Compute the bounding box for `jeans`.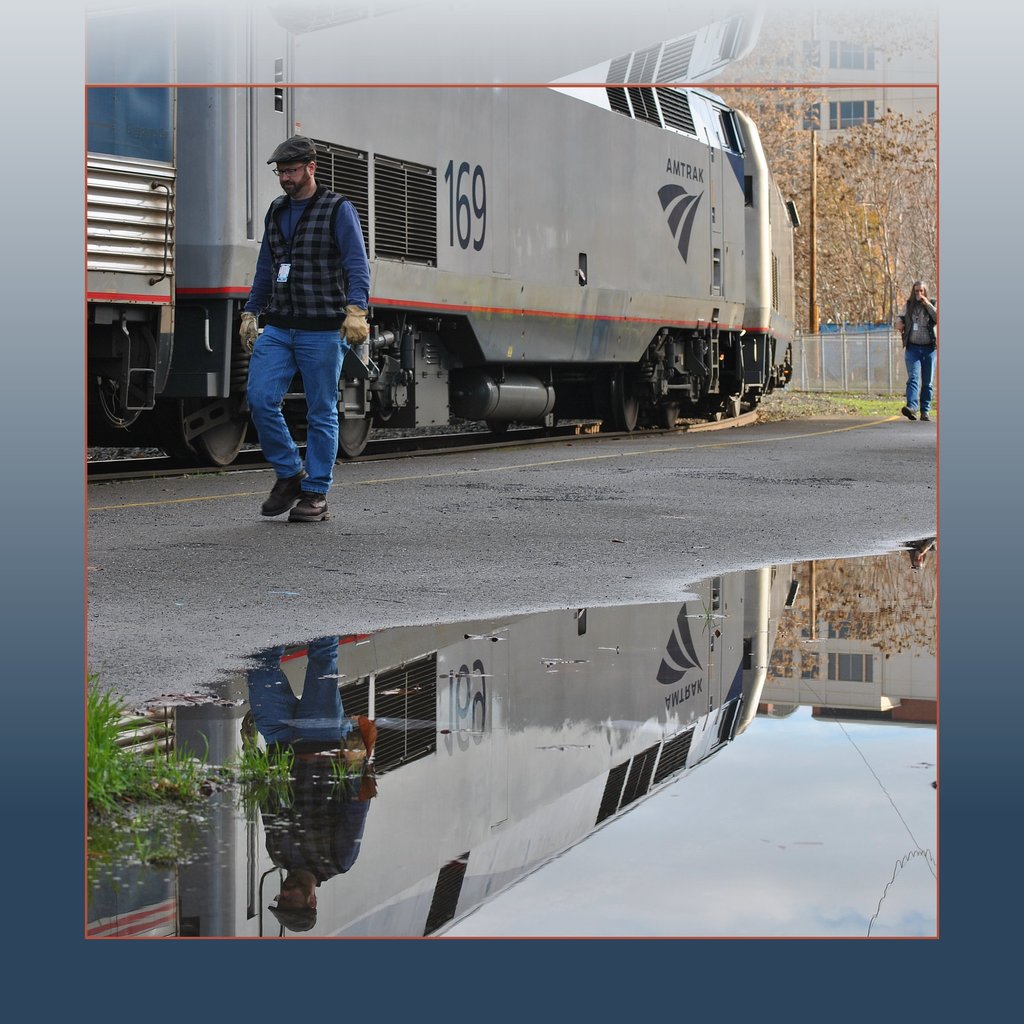
x1=907 y1=344 x2=934 y2=408.
